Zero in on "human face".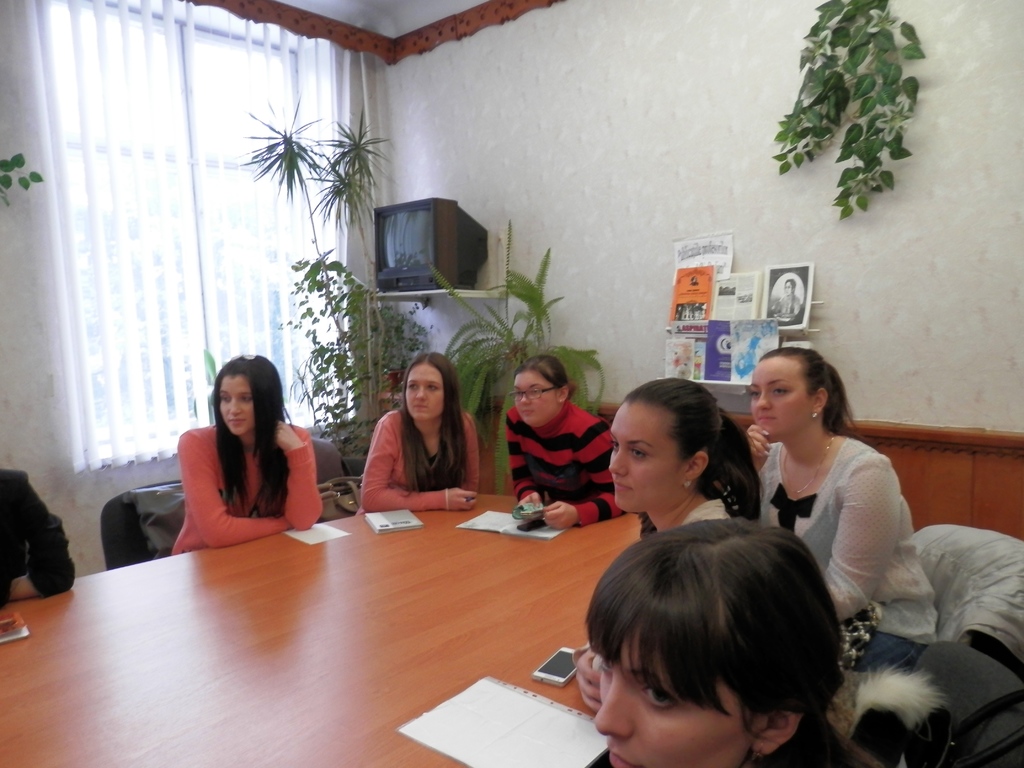
Zeroed in: 512/372/557/425.
